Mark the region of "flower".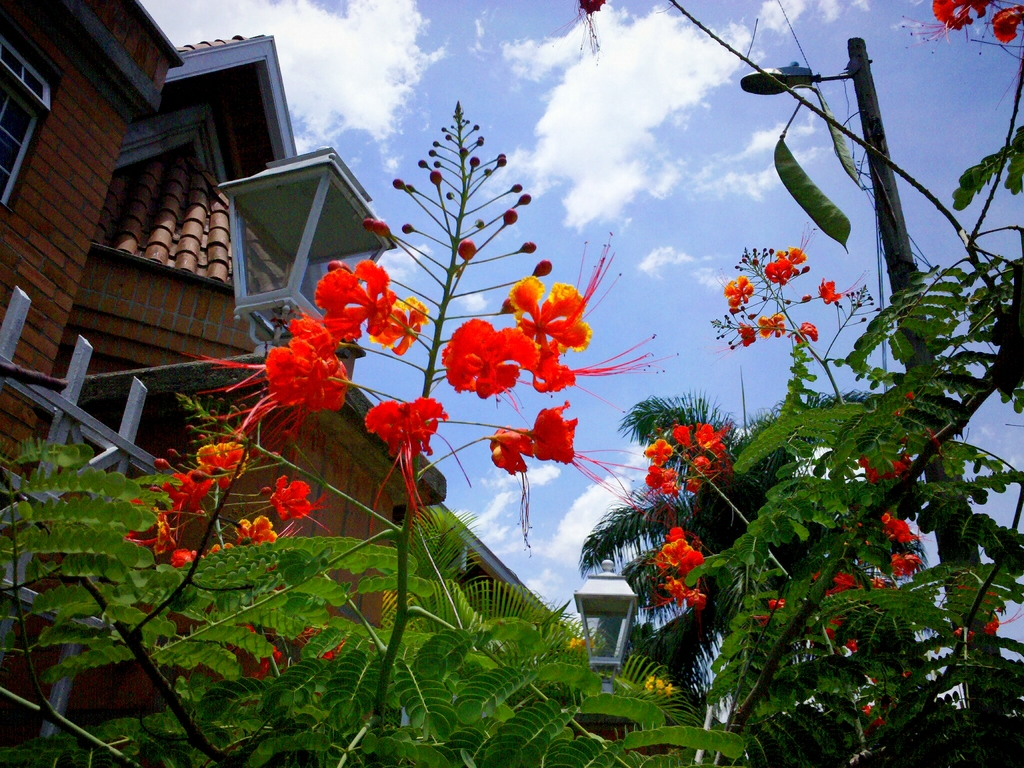
Region: 520 336 677 397.
